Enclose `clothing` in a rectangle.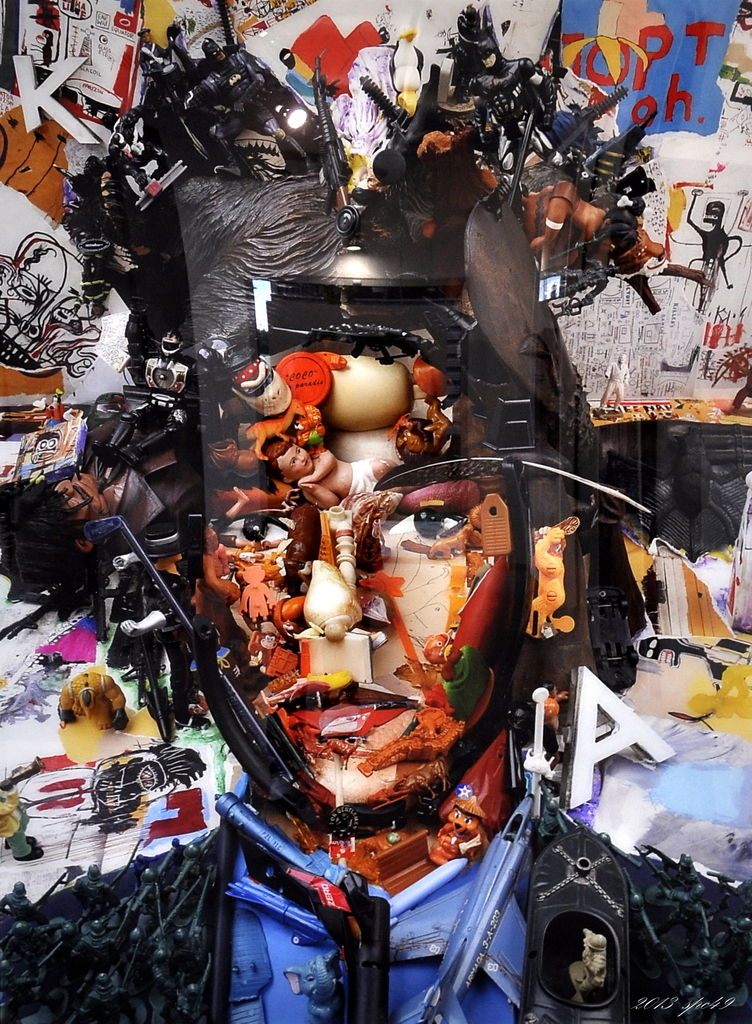
box=[143, 561, 198, 728].
